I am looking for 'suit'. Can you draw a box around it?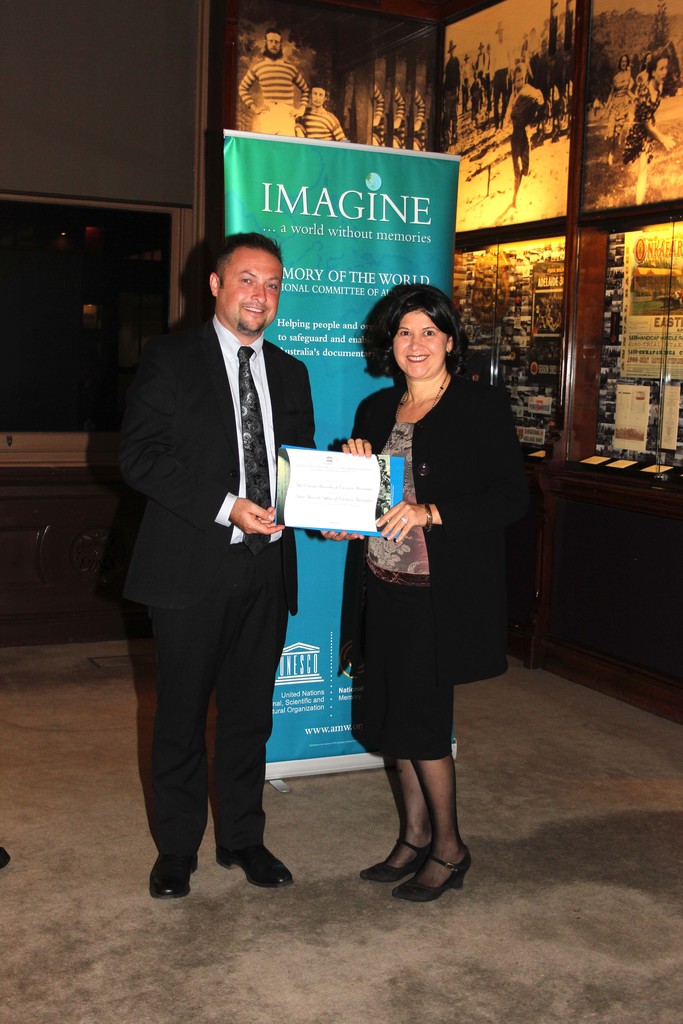
Sure, the bounding box is x1=340 y1=376 x2=531 y2=684.
